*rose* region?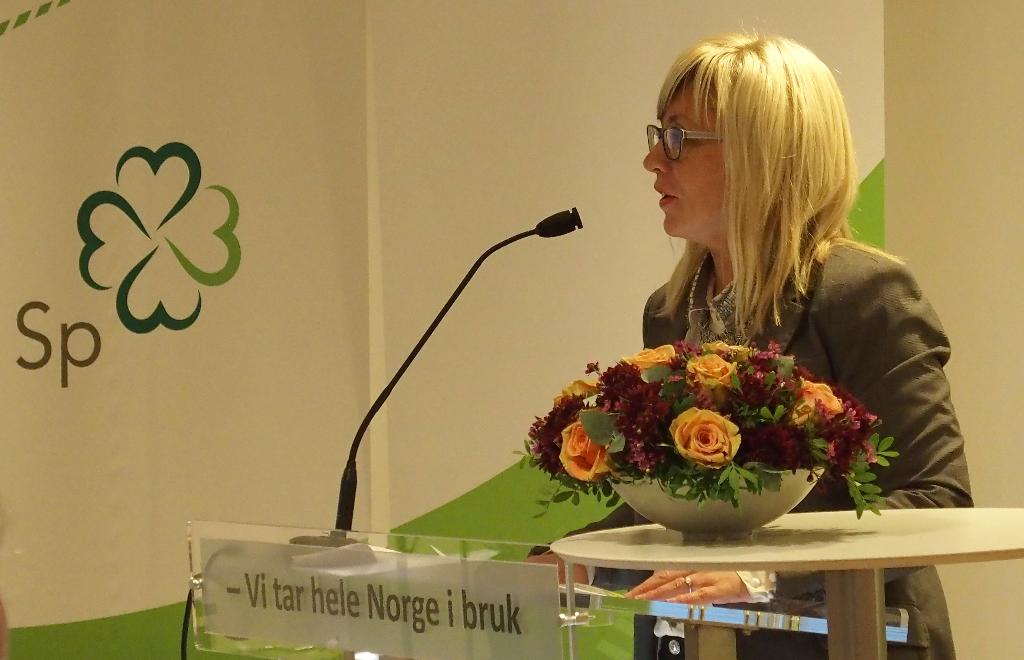
(621, 347, 677, 372)
